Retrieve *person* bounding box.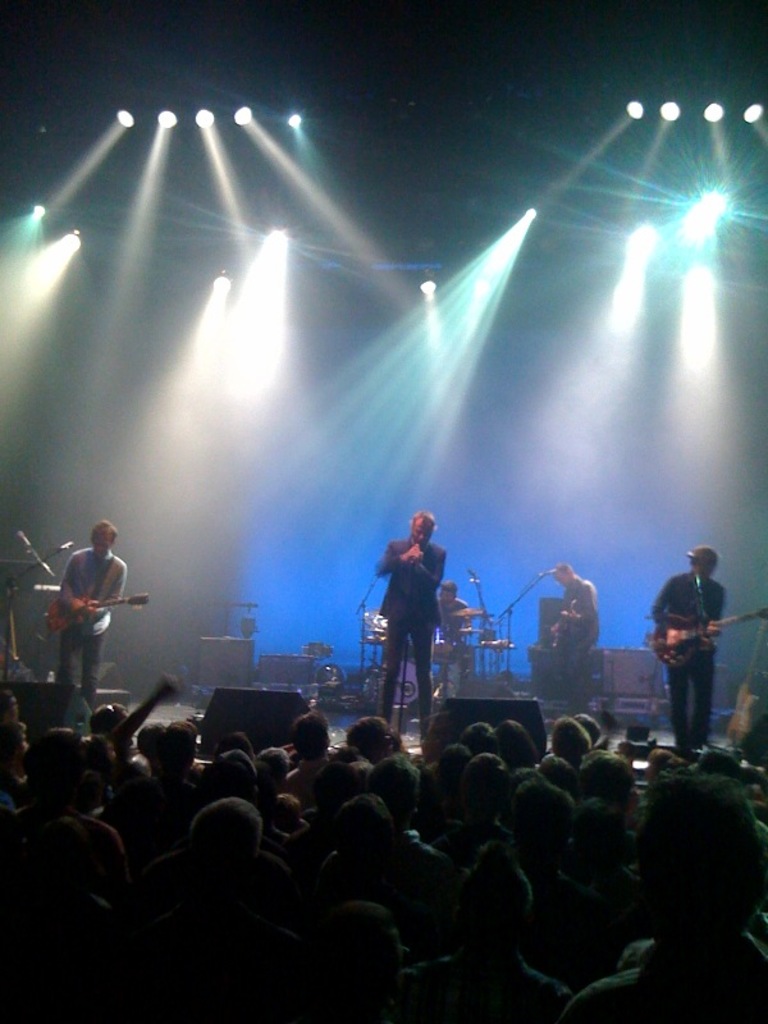
Bounding box: 434/582/466/640.
